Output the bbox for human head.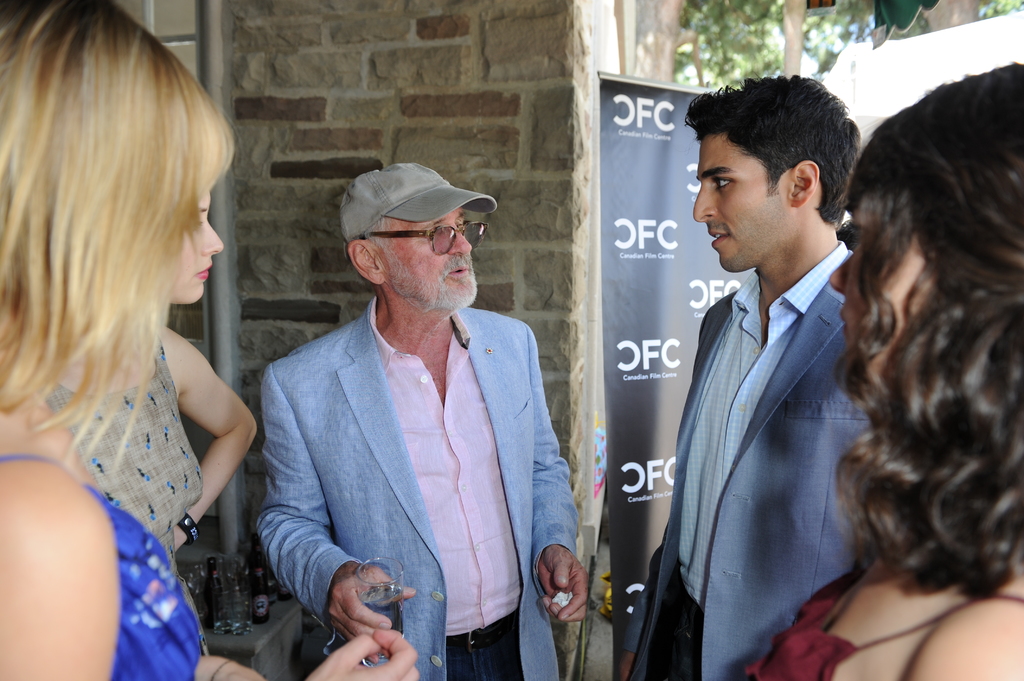
region(831, 62, 1023, 398).
